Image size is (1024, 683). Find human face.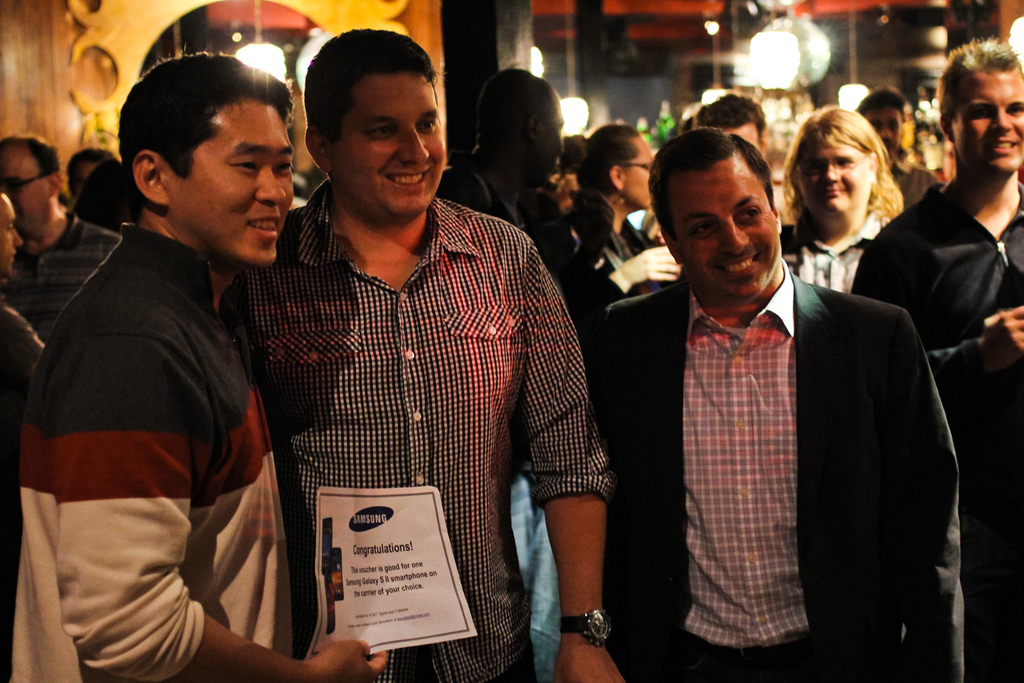
{"left": 868, "top": 110, "right": 903, "bottom": 160}.
